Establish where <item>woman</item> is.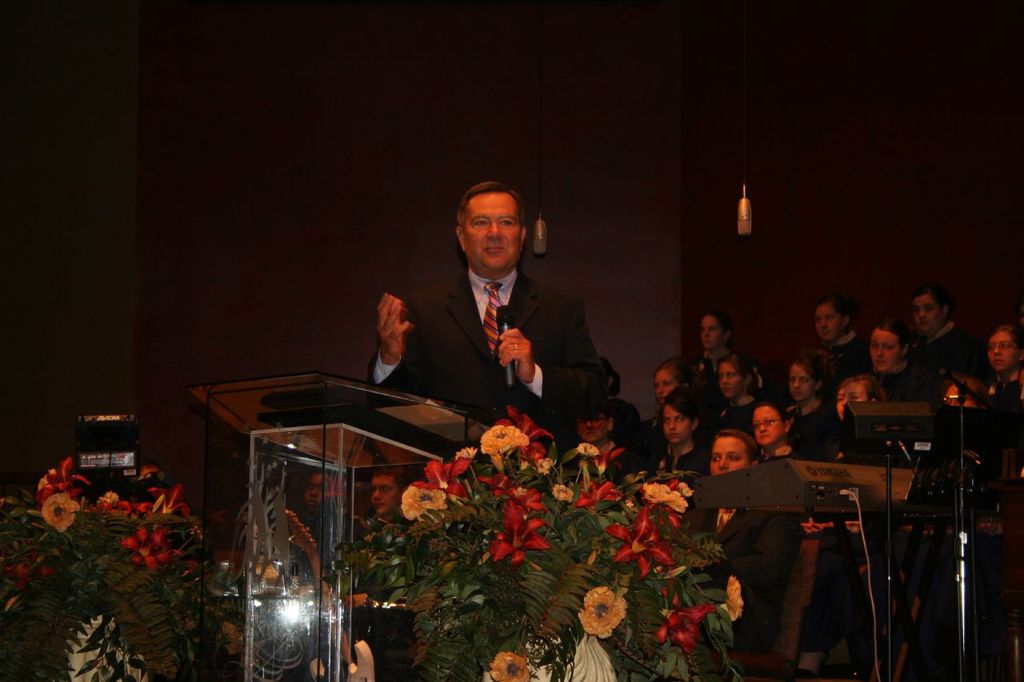
Established at crop(987, 325, 1023, 409).
